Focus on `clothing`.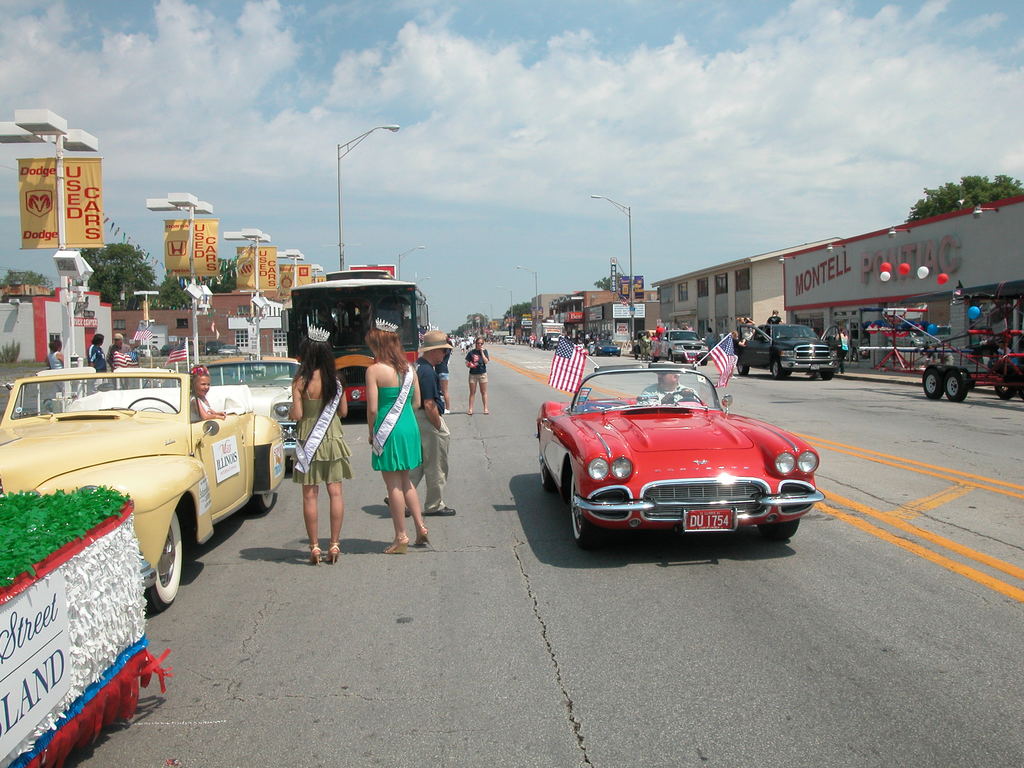
Focused at select_region(465, 349, 490, 385).
